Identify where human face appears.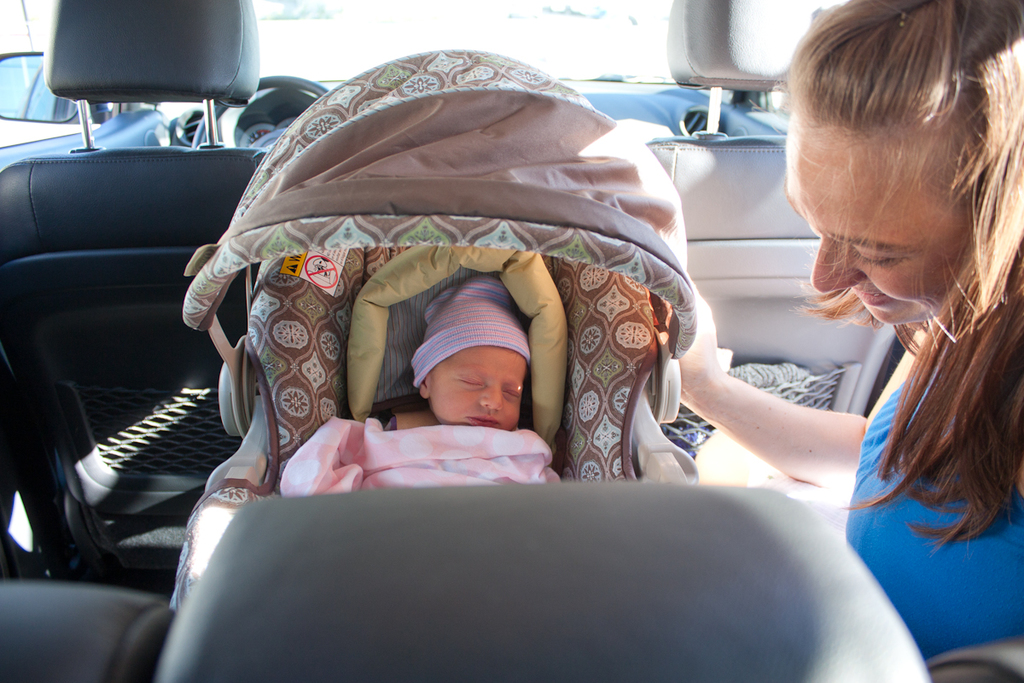
Appears at select_region(787, 127, 984, 325).
